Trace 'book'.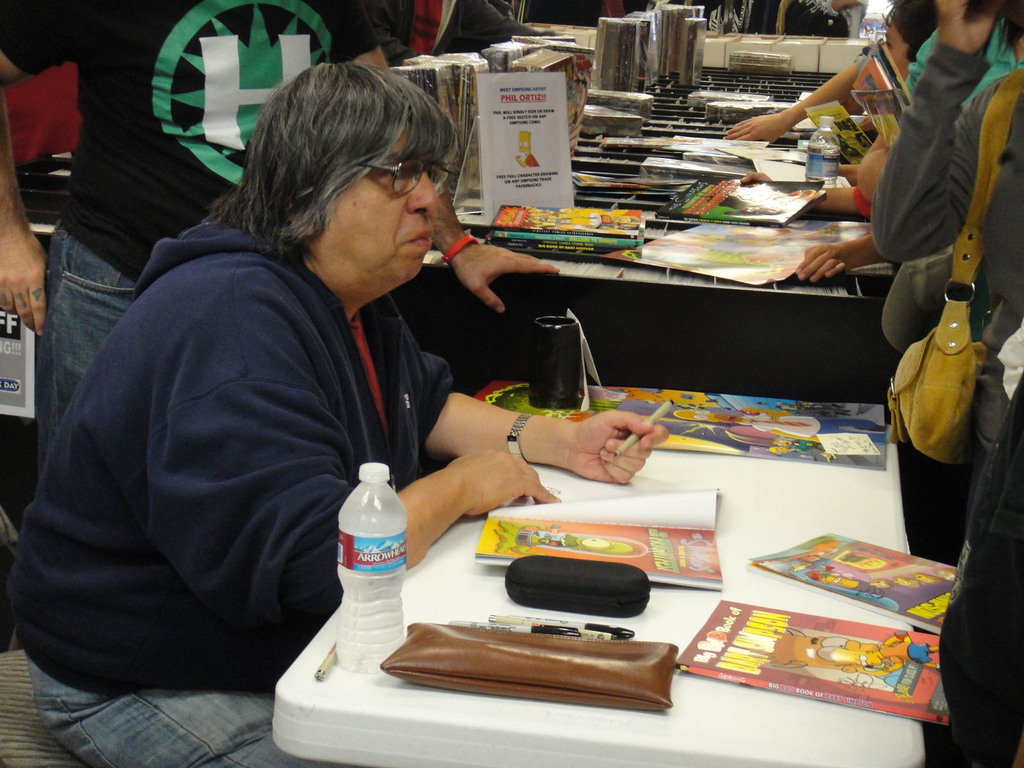
Traced to [694,99,806,124].
